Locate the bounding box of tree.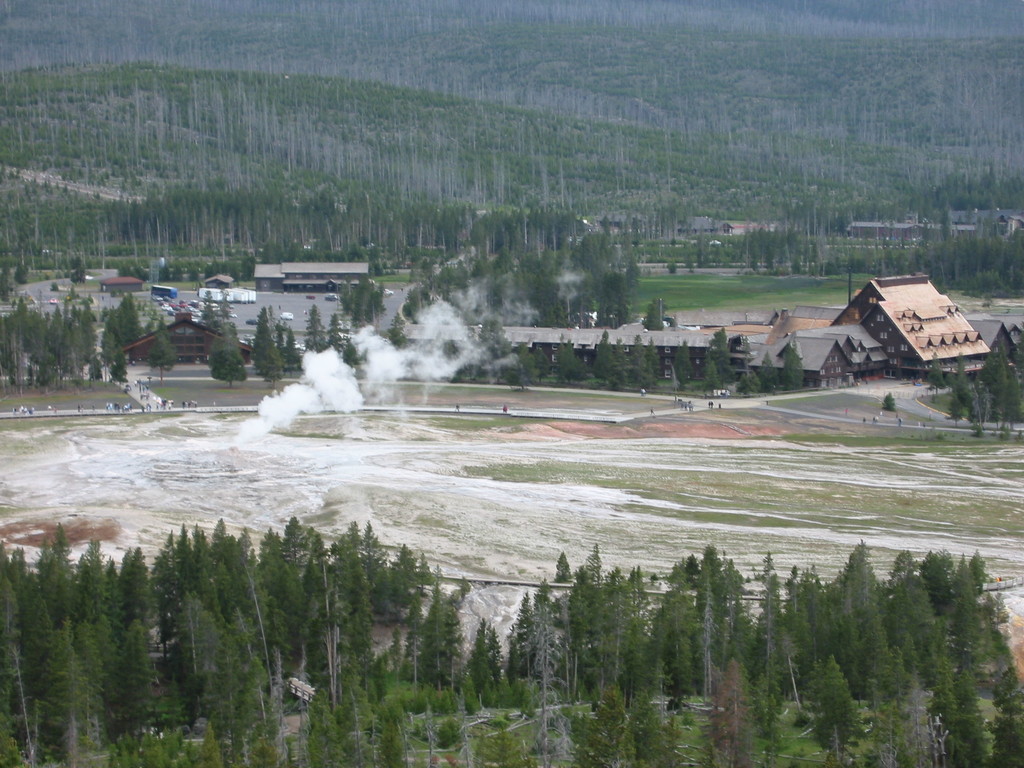
Bounding box: Rect(703, 352, 723, 400).
